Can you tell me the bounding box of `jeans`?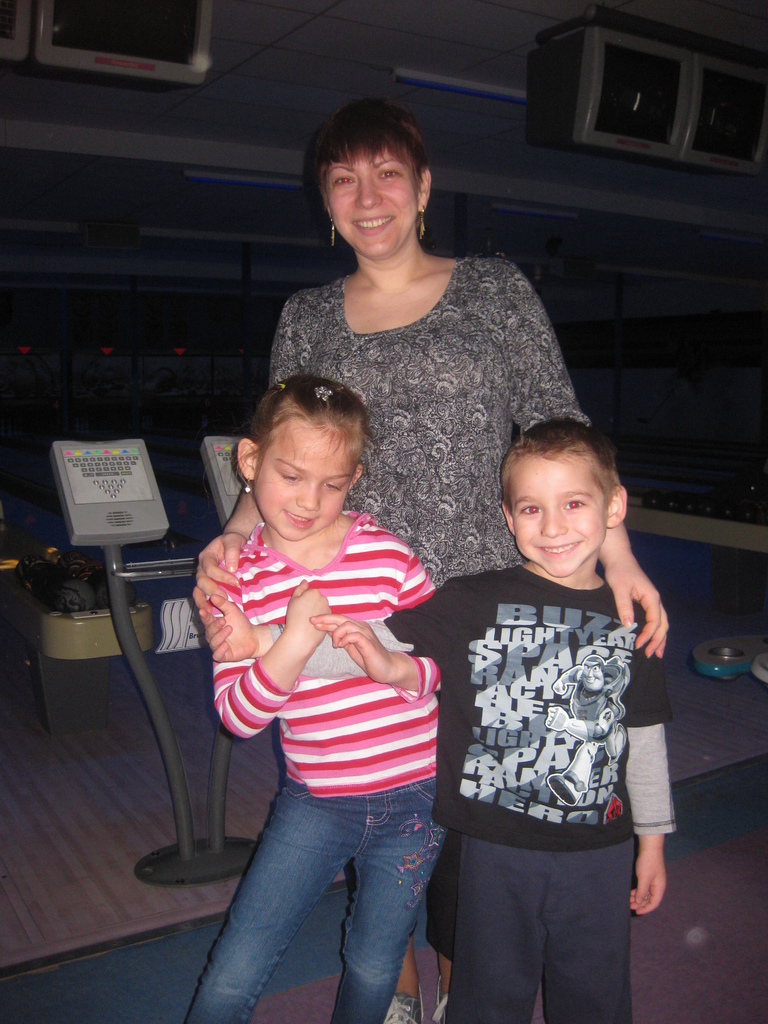
{"left": 179, "top": 778, "right": 465, "bottom": 1023}.
